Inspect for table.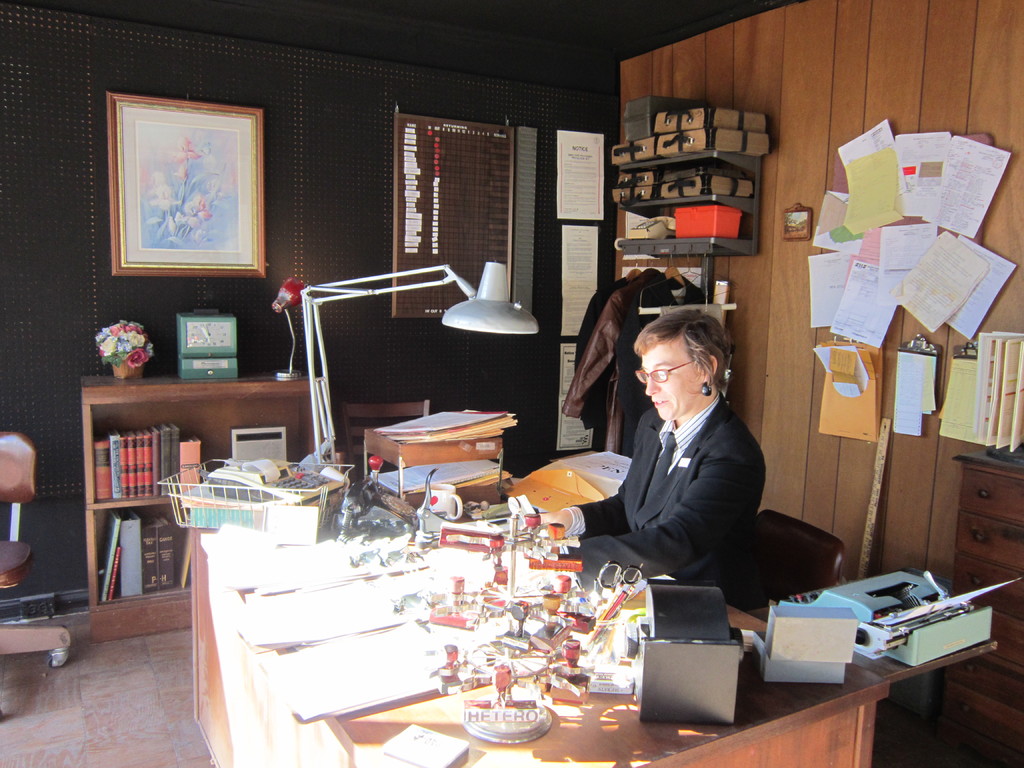
Inspection: BBox(361, 401, 510, 513).
